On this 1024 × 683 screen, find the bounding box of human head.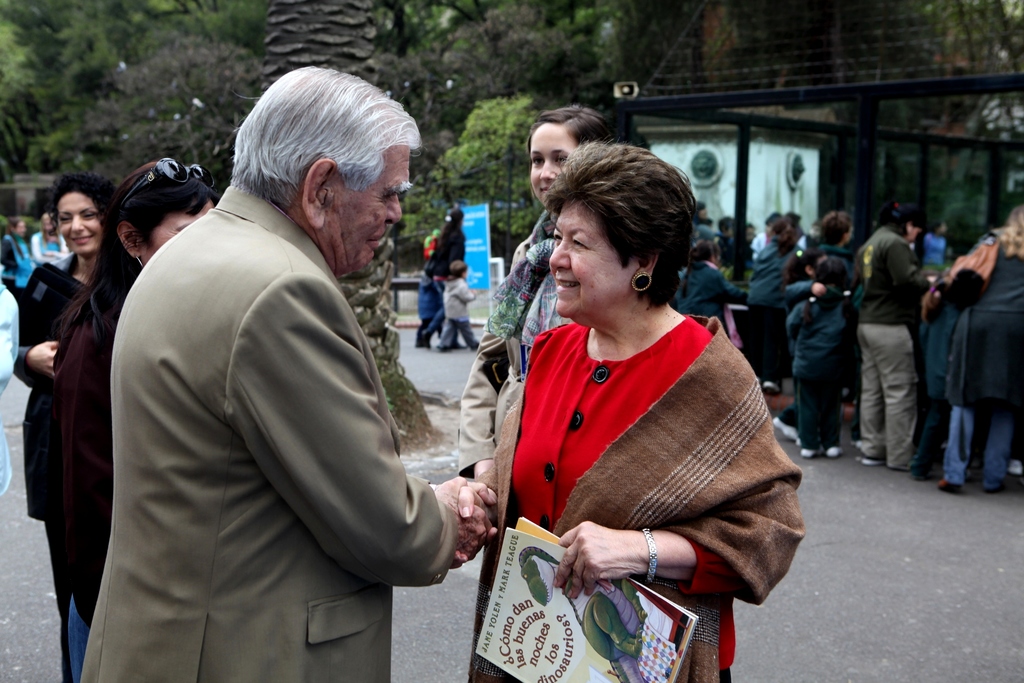
Bounding box: box=[449, 262, 467, 279].
